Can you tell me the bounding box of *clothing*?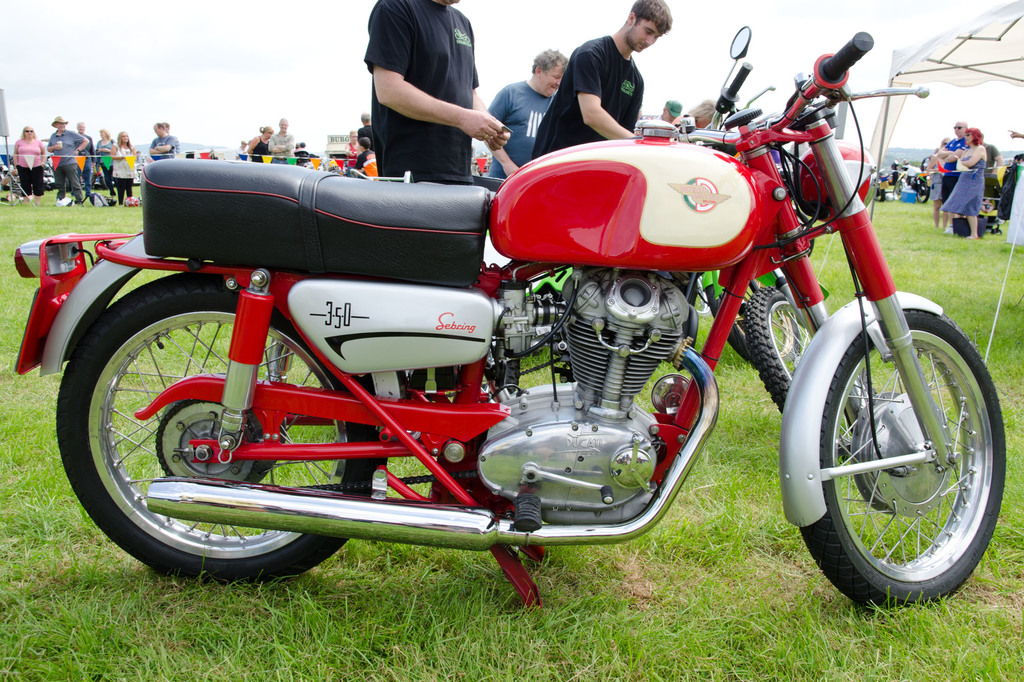
(362, 0, 481, 187).
